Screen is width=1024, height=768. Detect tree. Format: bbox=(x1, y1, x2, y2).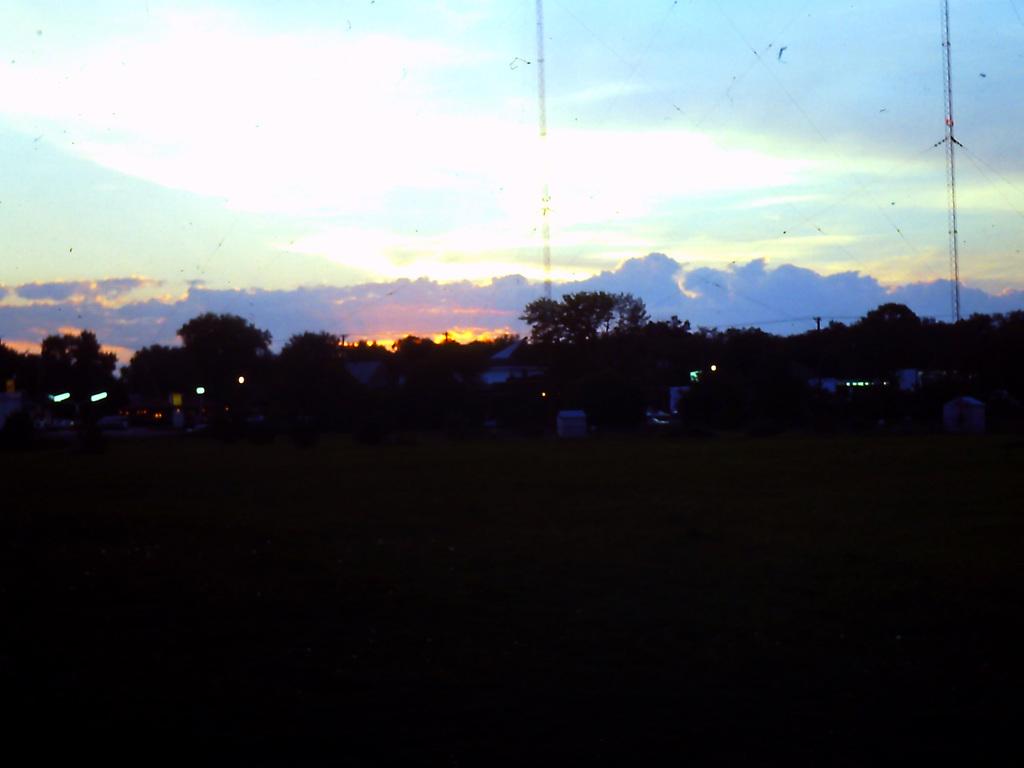
bbox=(111, 342, 184, 425).
